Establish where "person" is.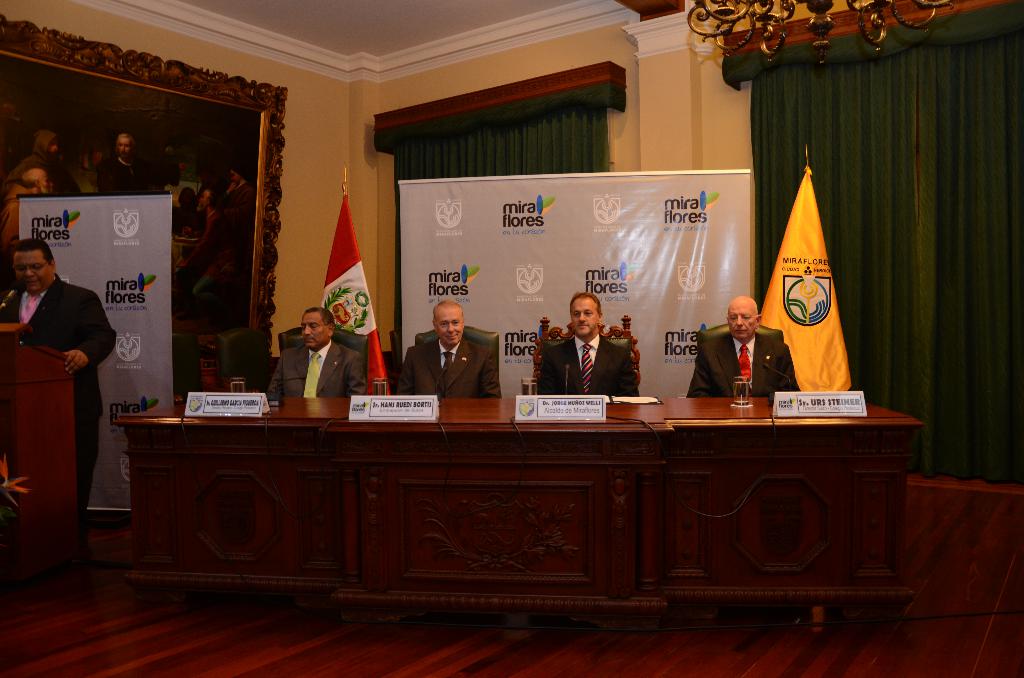
Established at (537,291,639,394).
